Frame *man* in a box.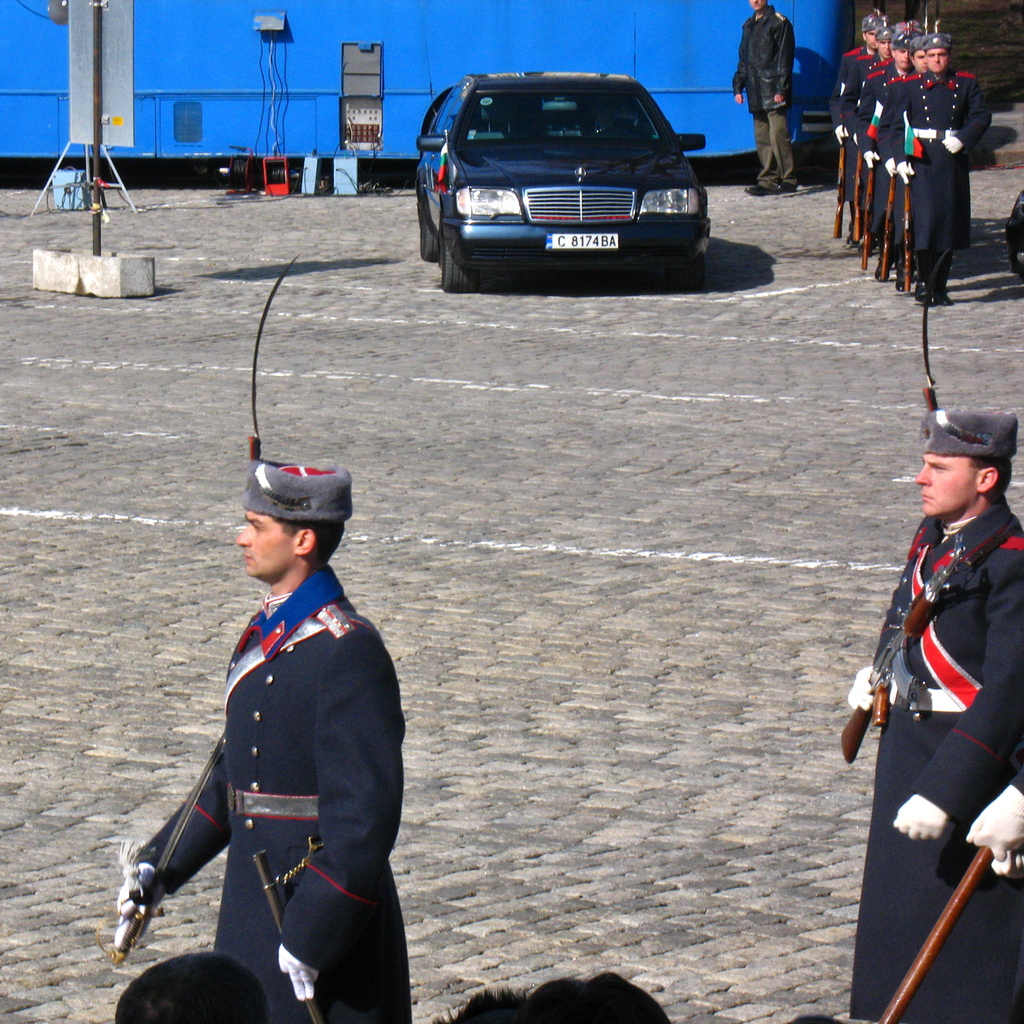
box=[133, 447, 406, 1023].
